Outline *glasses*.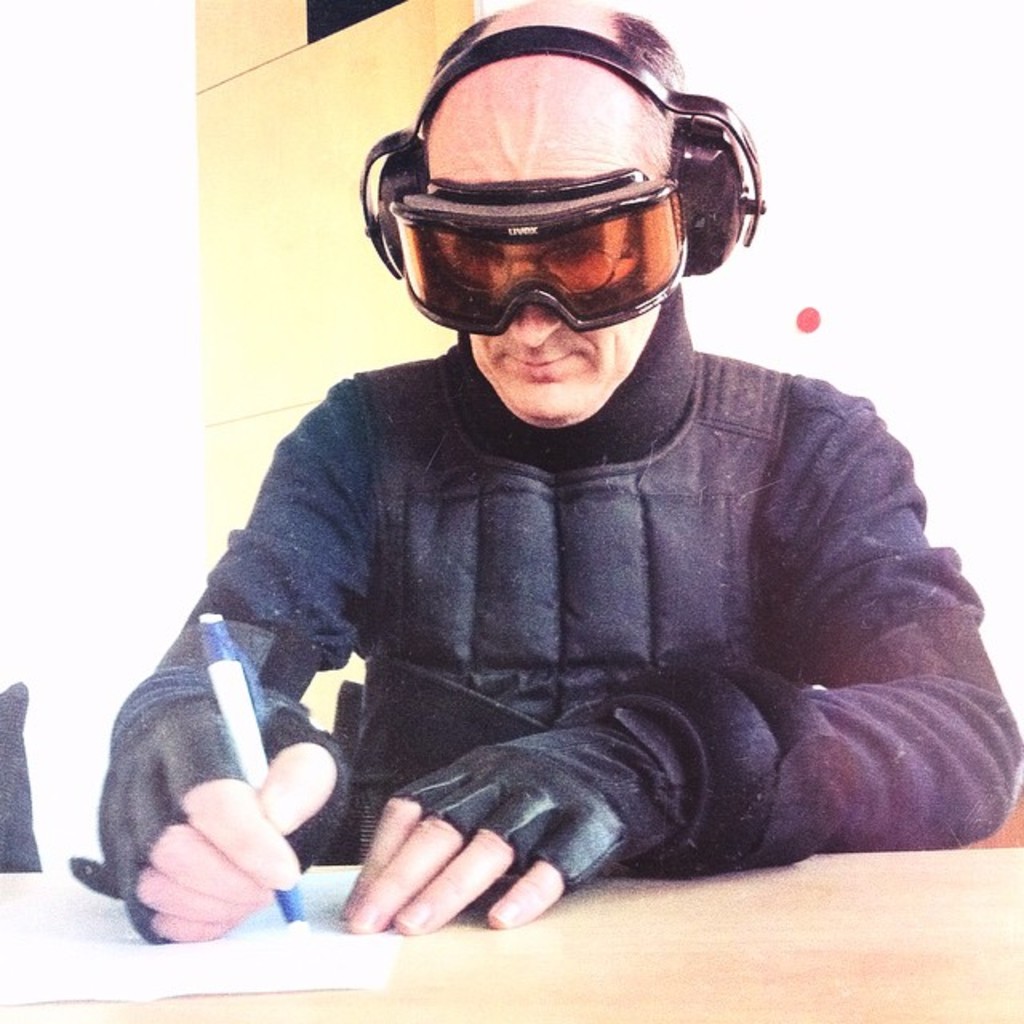
Outline: x1=386 y1=162 x2=696 y2=341.
